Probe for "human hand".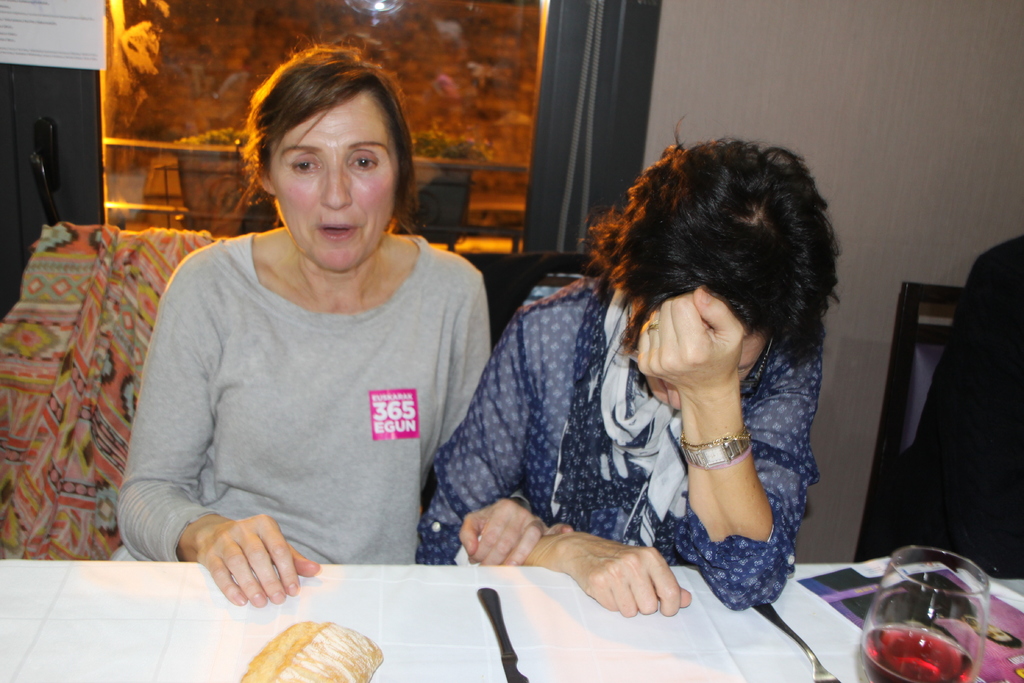
Probe result: (x1=455, y1=495, x2=574, y2=567).
